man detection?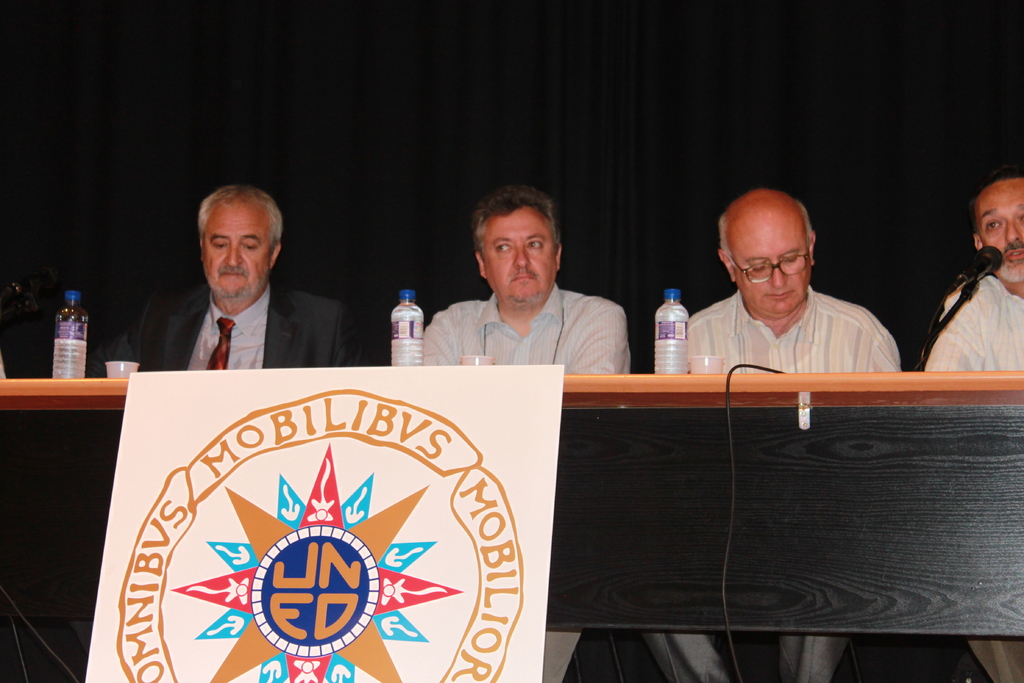
box(145, 189, 325, 387)
